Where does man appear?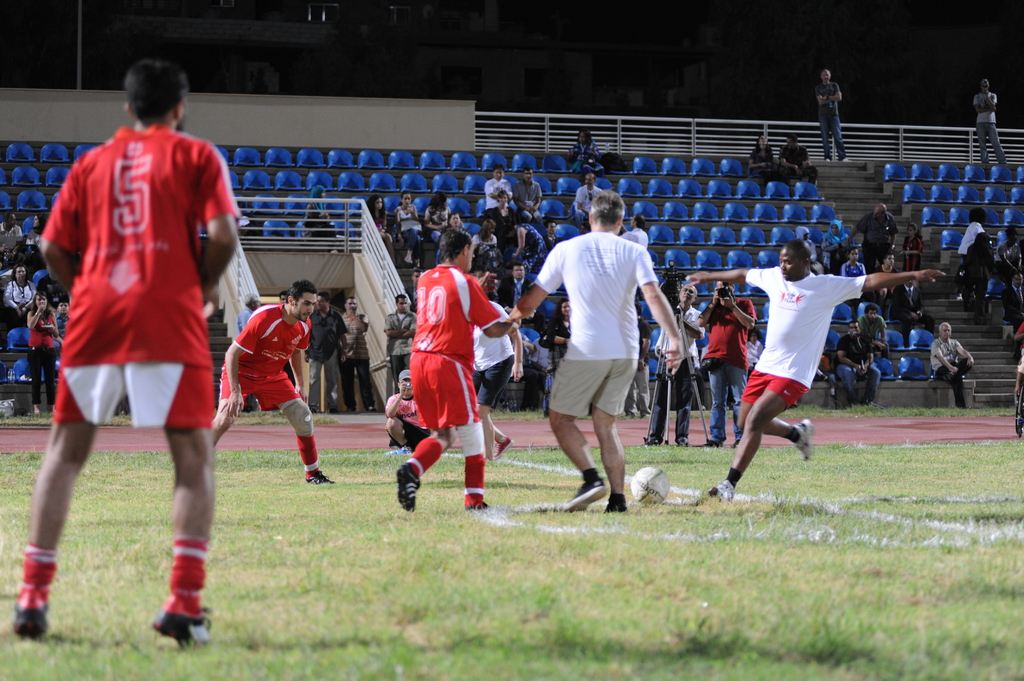
Appears at (929,317,977,408).
